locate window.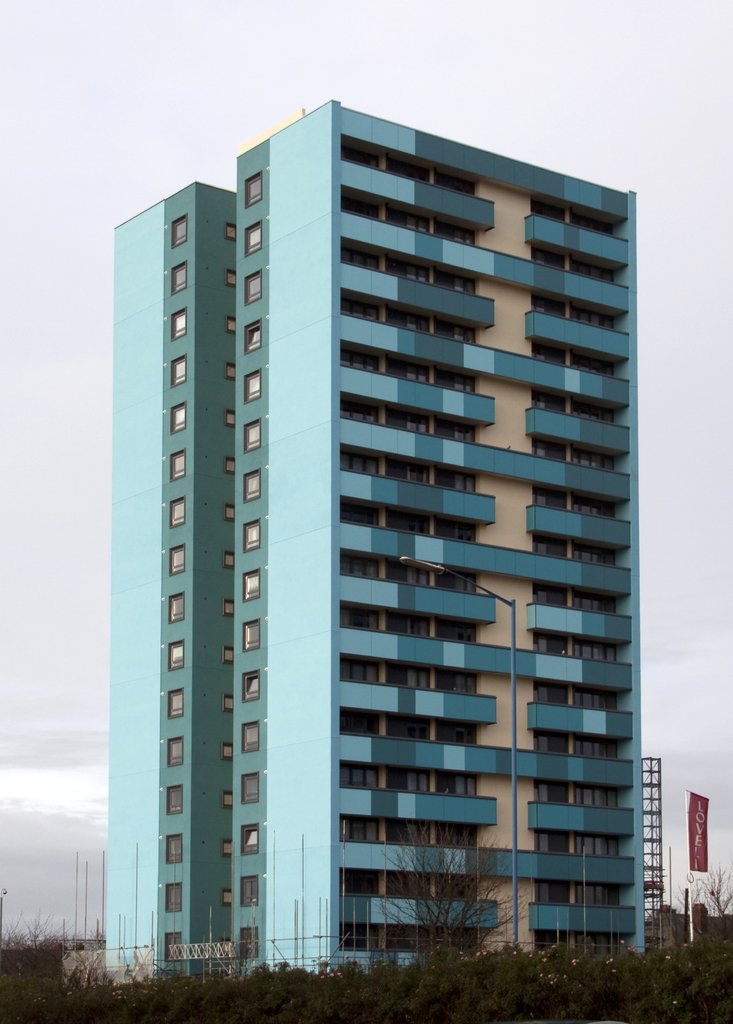
Bounding box: 389 767 431 792.
